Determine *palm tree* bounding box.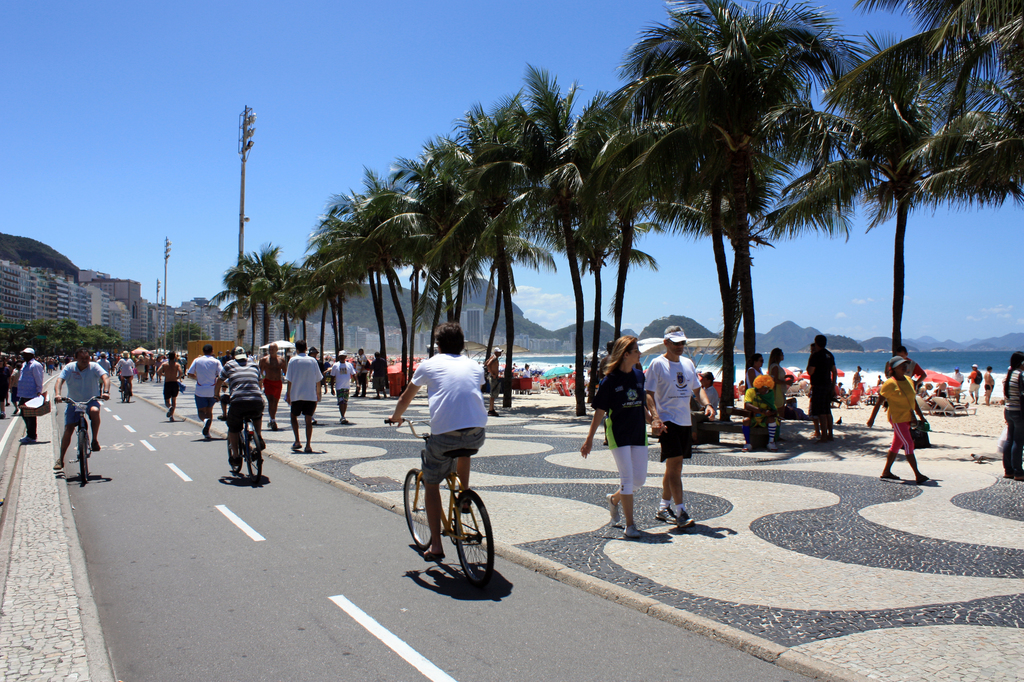
Determined: 521:77:610:361.
